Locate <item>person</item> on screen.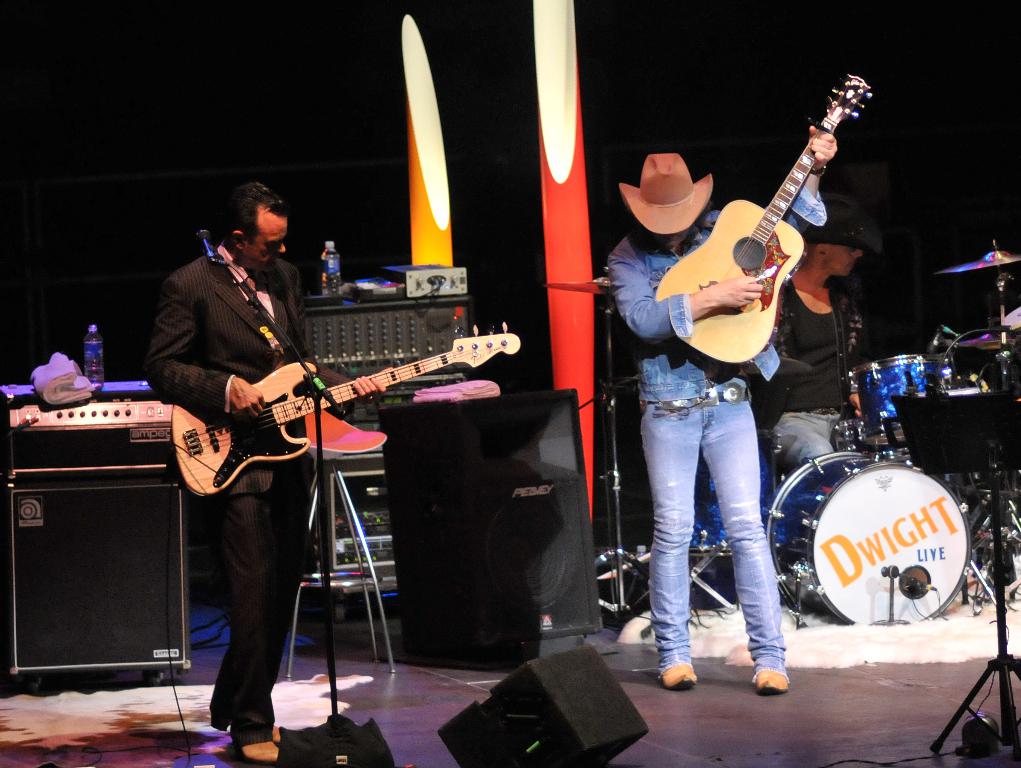
On screen at region(608, 126, 836, 693).
